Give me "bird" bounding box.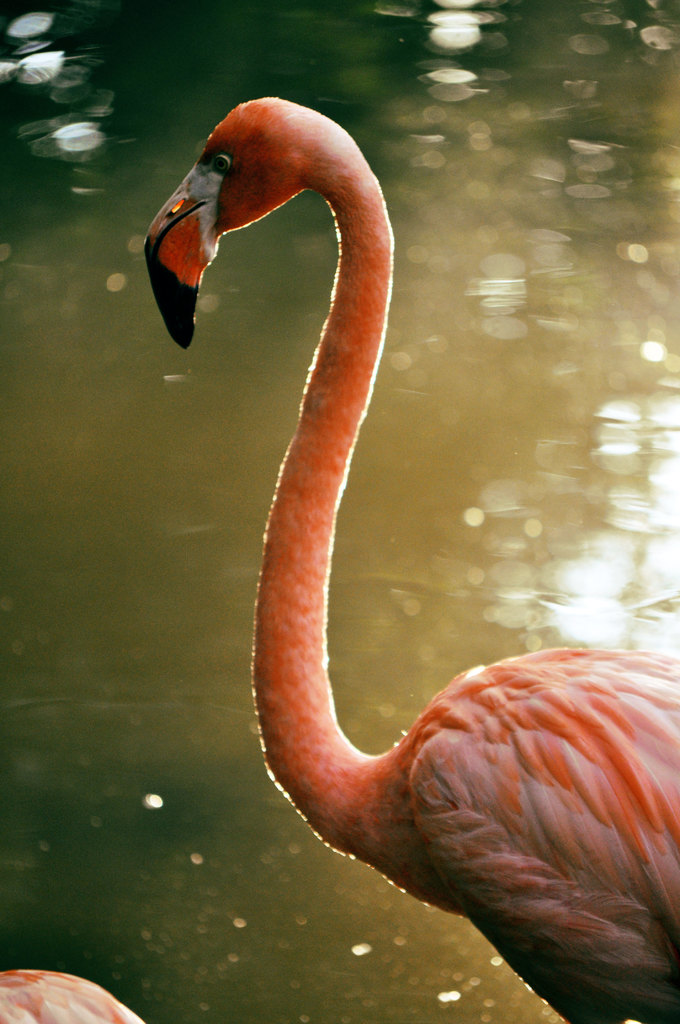
pyautogui.locateOnScreen(140, 176, 674, 1023).
